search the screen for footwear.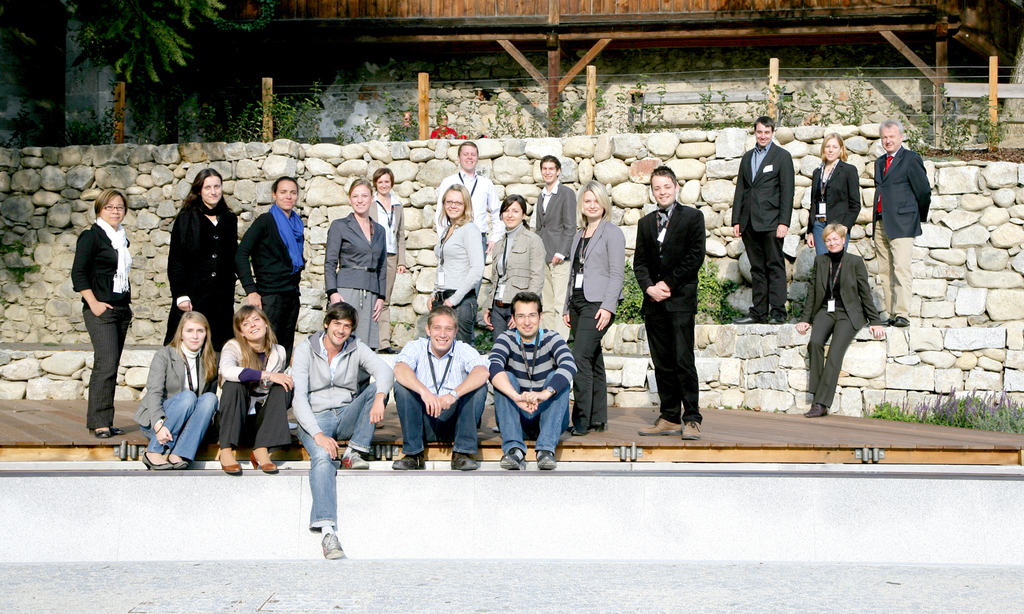
Found at {"left": 340, "top": 450, "right": 370, "bottom": 471}.
